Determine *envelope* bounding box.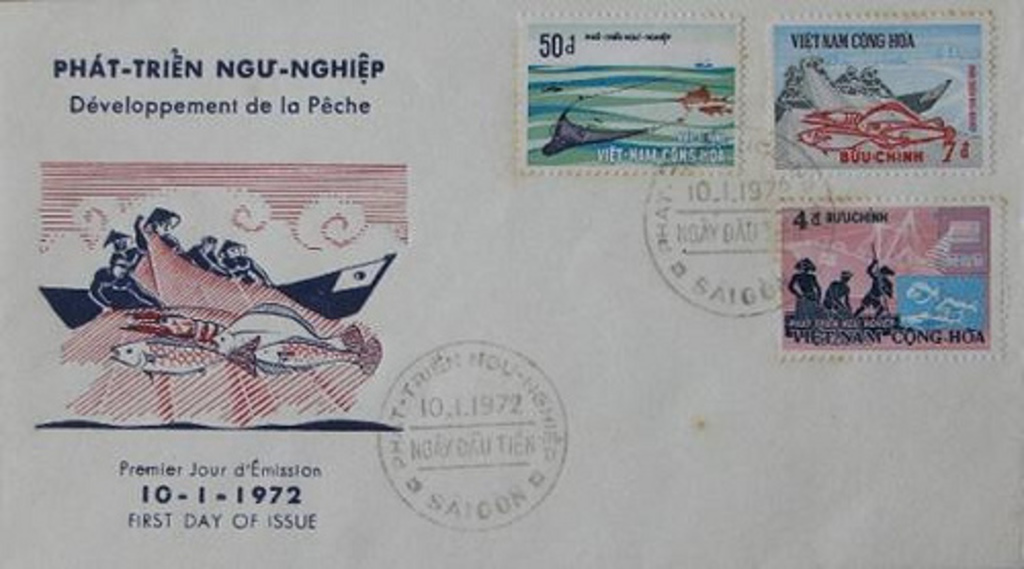
Determined: rect(0, 0, 1022, 567).
